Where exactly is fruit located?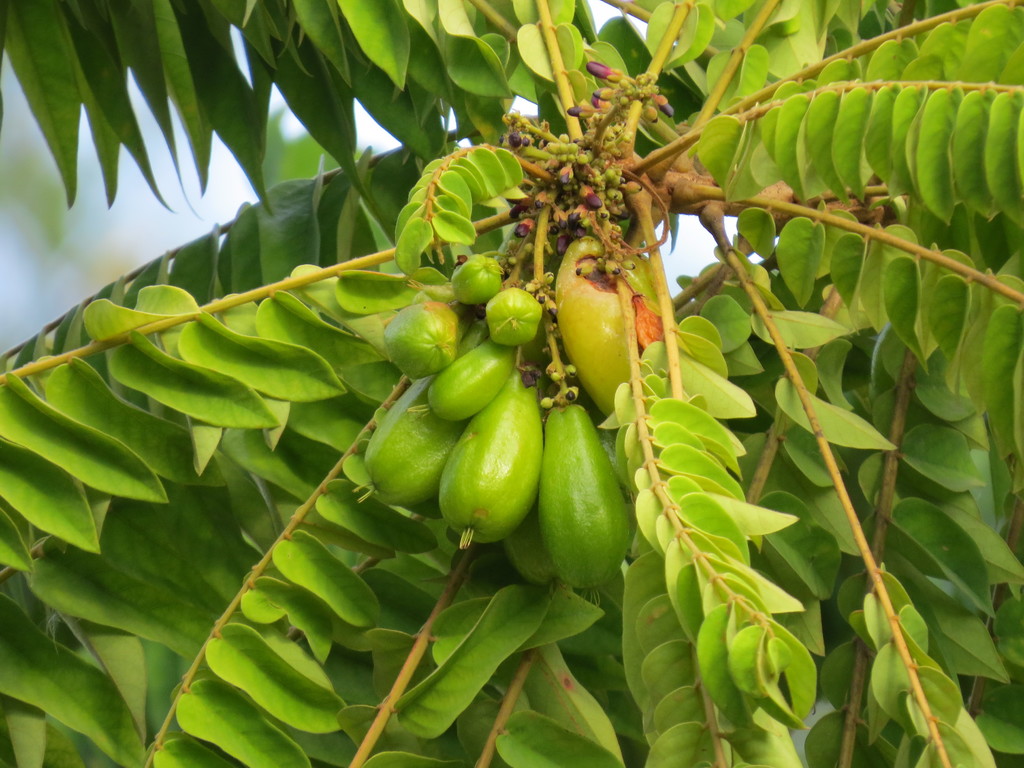
Its bounding box is bbox=[386, 304, 468, 378].
